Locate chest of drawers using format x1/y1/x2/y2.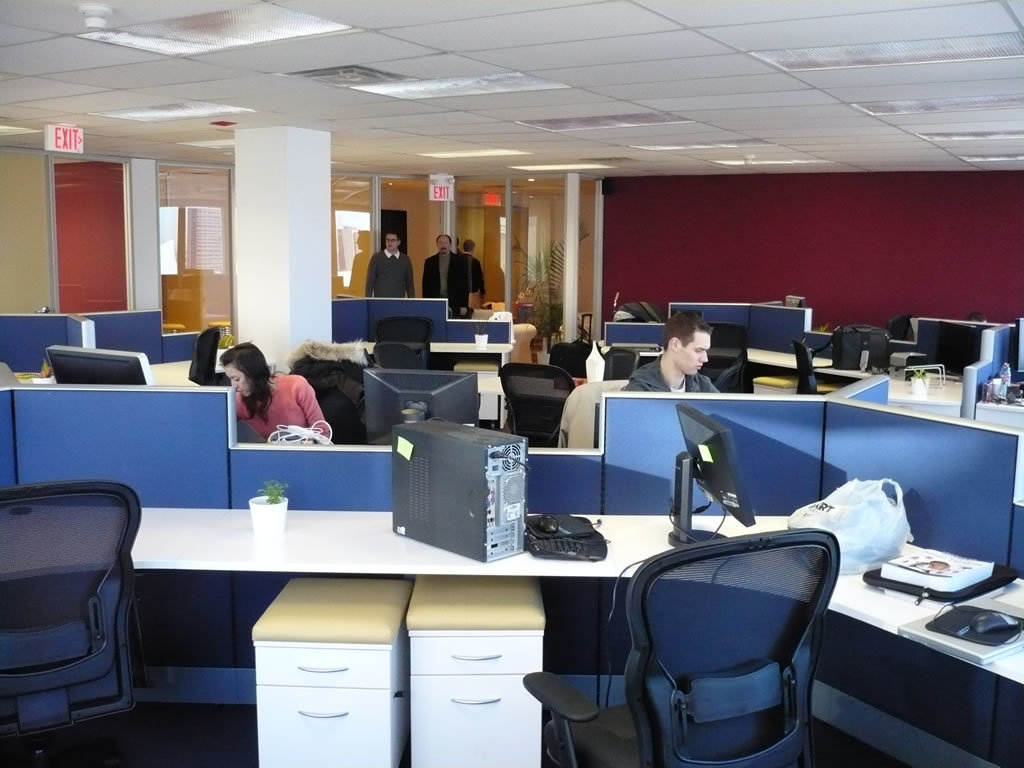
405/577/546/767.
